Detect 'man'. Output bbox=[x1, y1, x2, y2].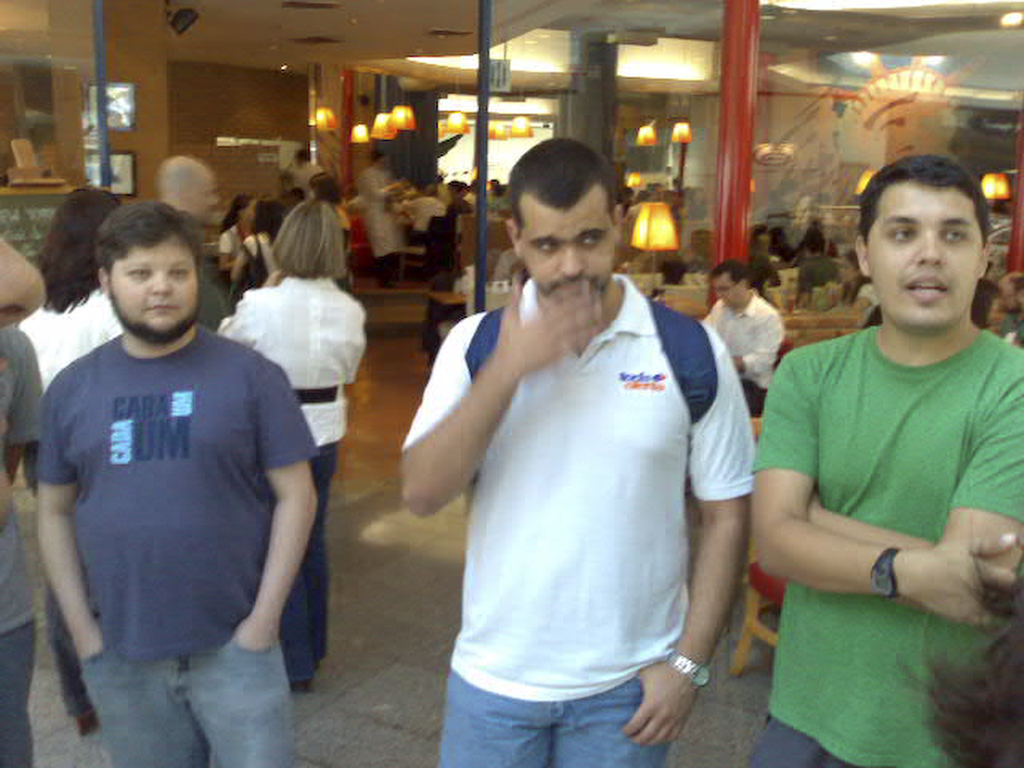
bbox=[155, 149, 237, 335].
